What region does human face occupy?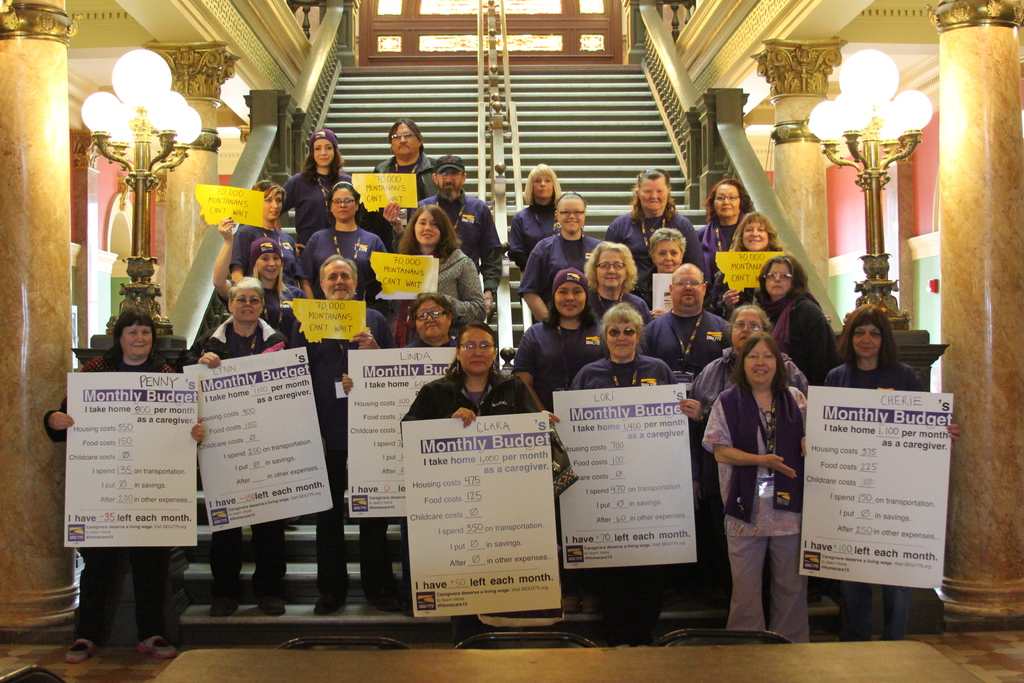
[604,318,640,356].
